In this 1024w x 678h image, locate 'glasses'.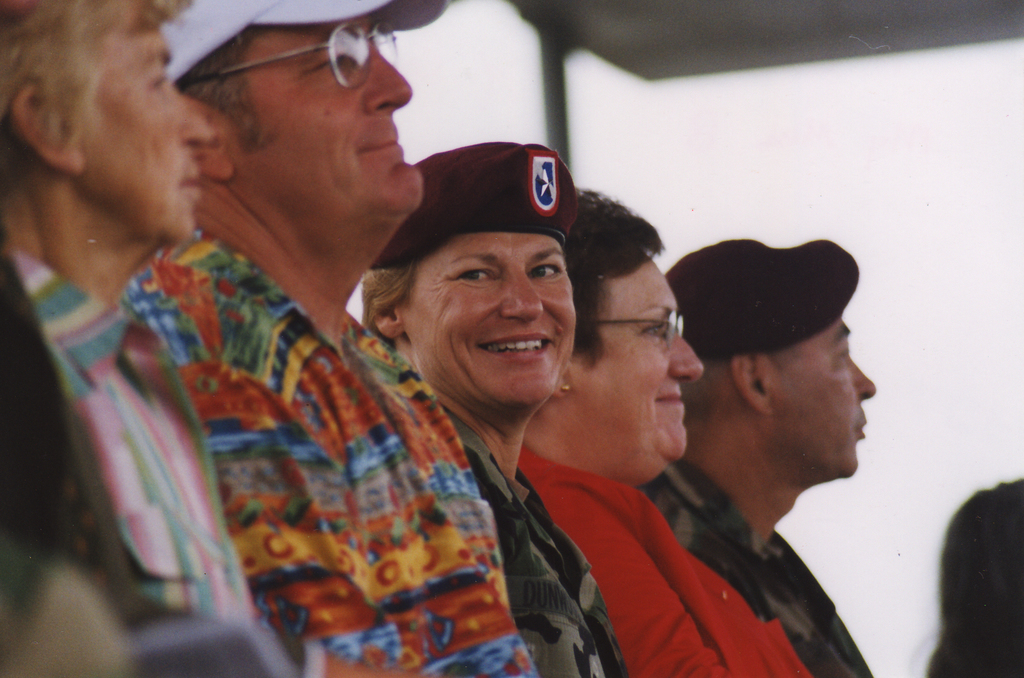
Bounding box: 170,29,438,101.
